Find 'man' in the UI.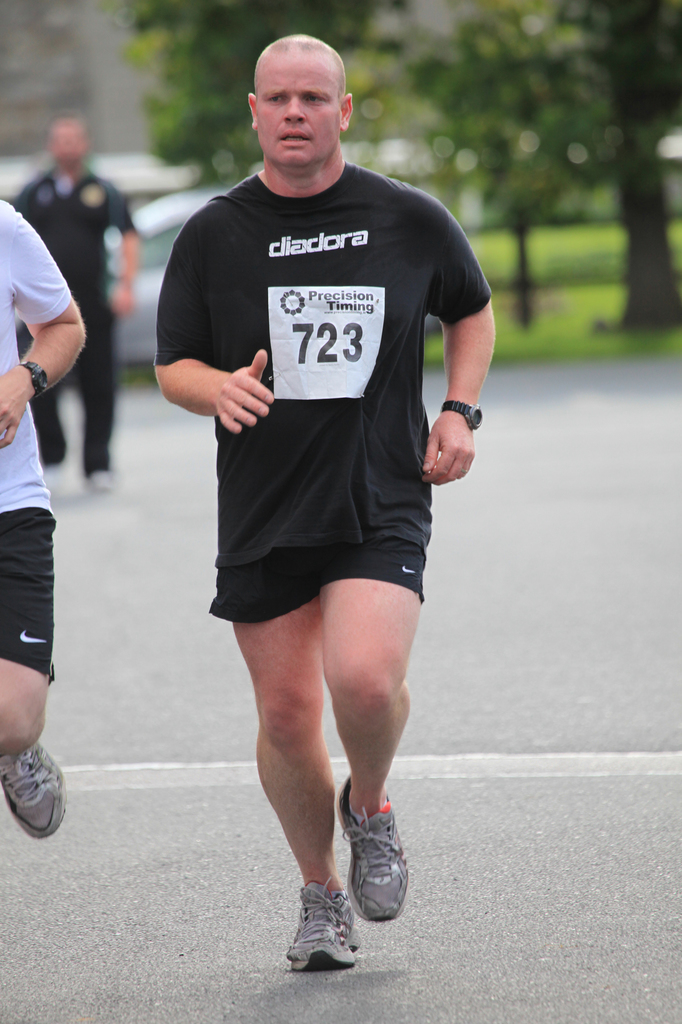
UI element at (13,120,141,491).
